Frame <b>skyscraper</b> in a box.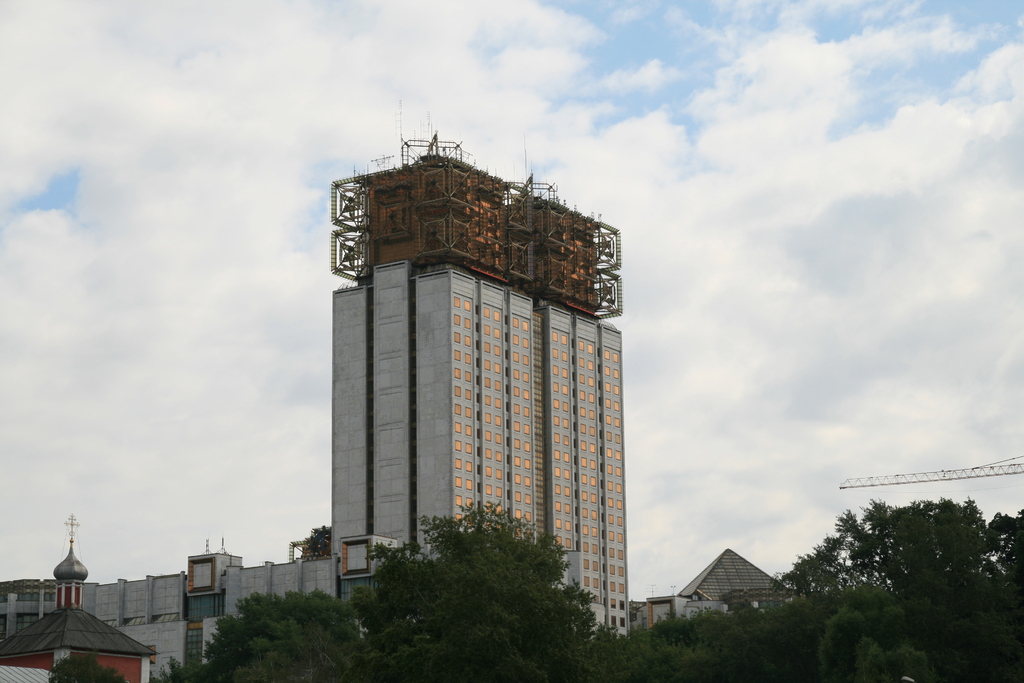
l=310, t=117, r=659, b=649.
